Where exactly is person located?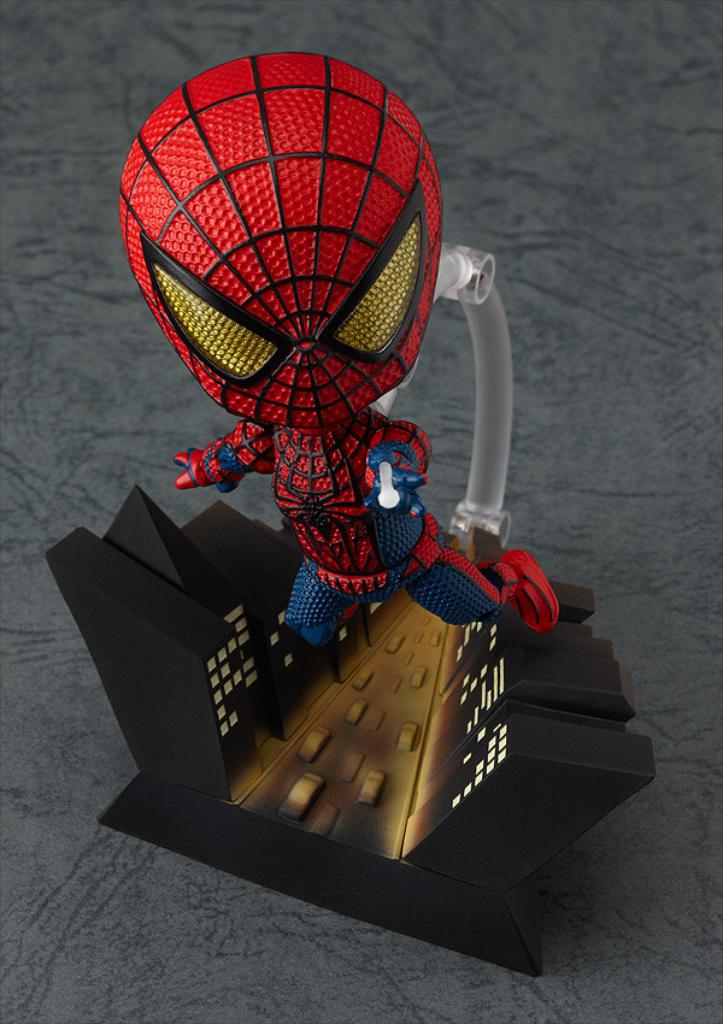
Its bounding box is bbox(161, 41, 549, 657).
